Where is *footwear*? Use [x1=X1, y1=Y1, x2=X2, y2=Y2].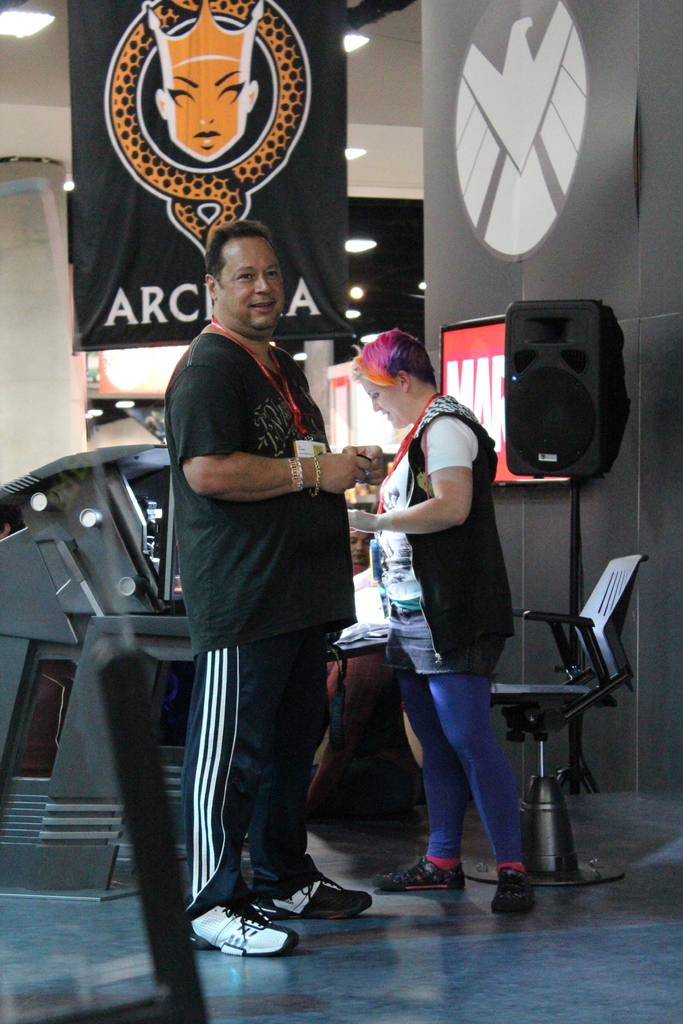
[x1=371, y1=858, x2=466, y2=888].
